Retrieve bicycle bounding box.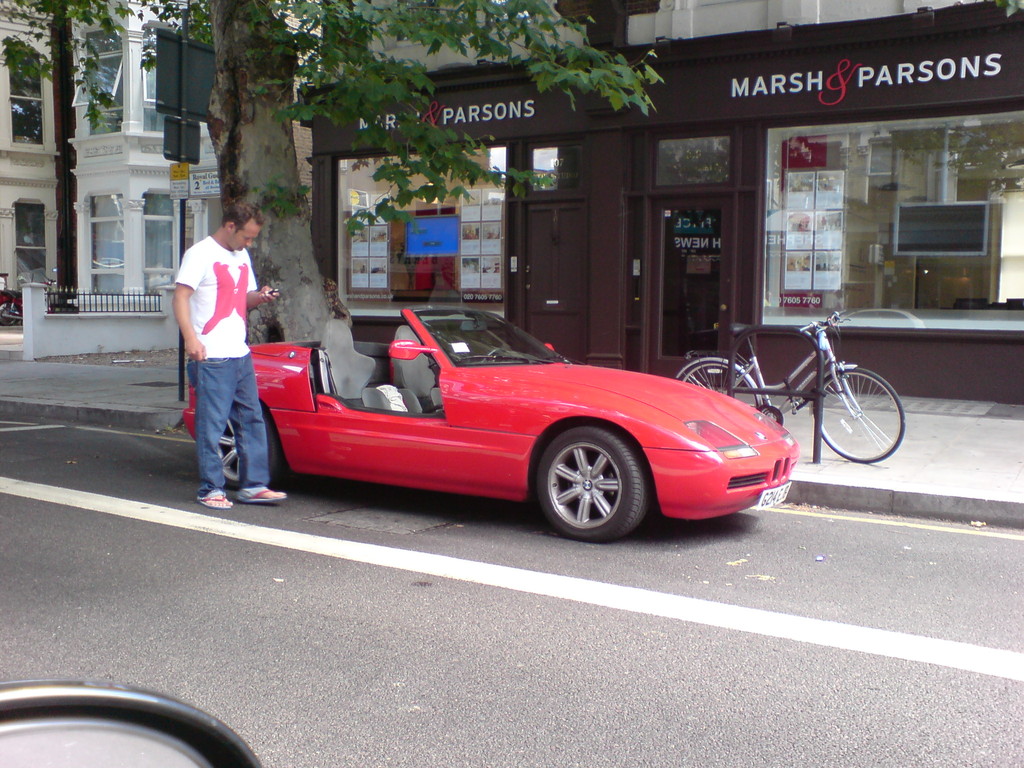
Bounding box: <region>677, 310, 906, 460</region>.
